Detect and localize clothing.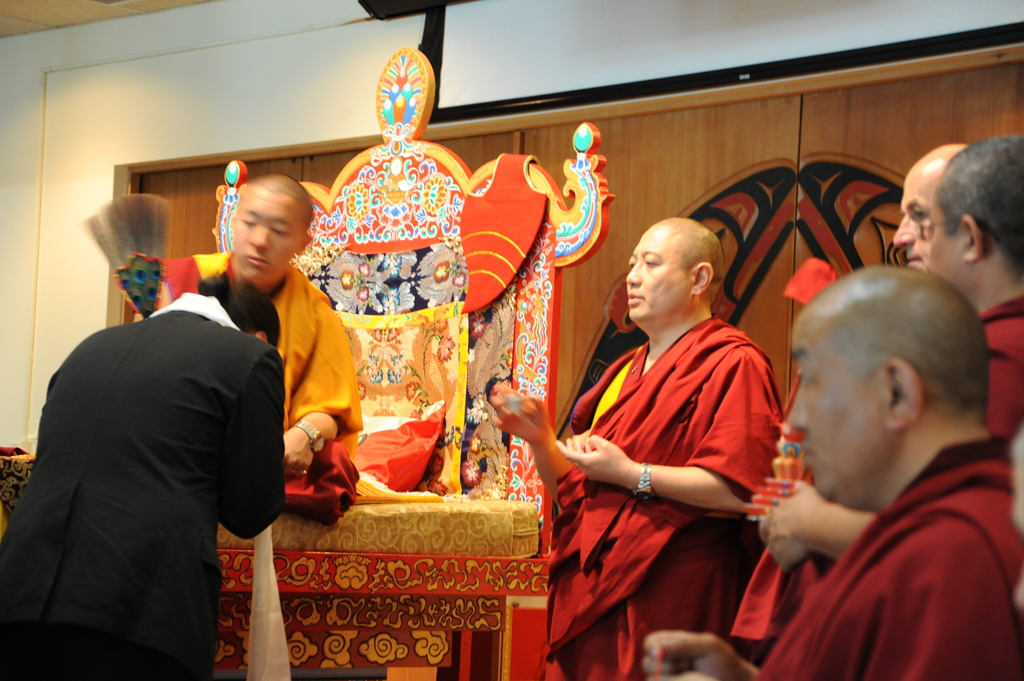
Localized at <region>529, 278, 781, 654</region>.
